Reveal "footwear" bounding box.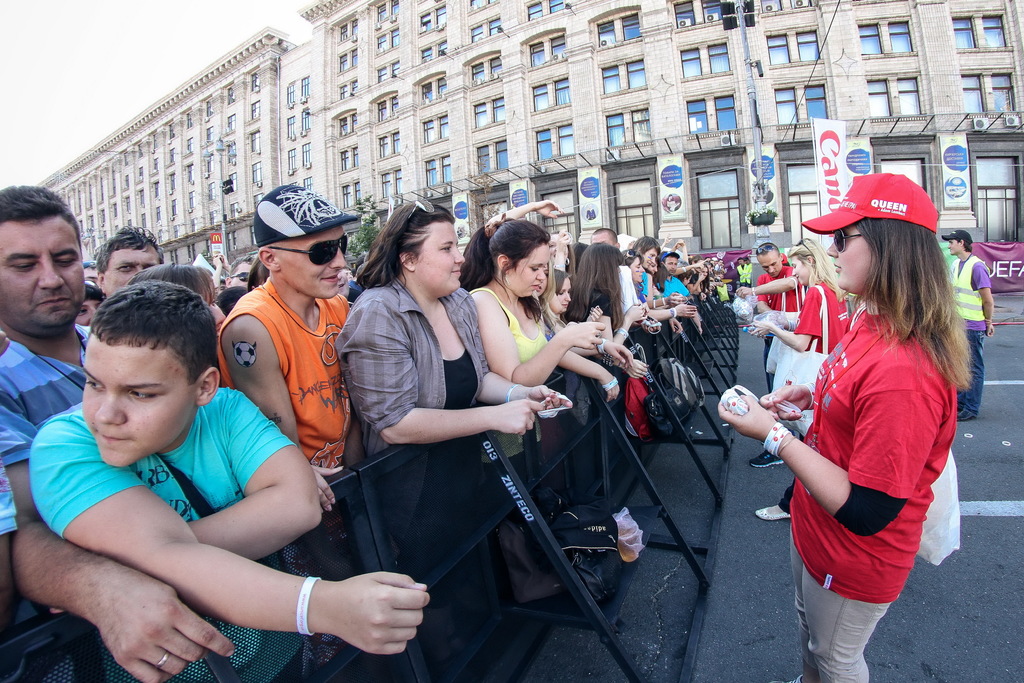
Revealed: (x1=752, y1=506, x2=789, y2=516).
